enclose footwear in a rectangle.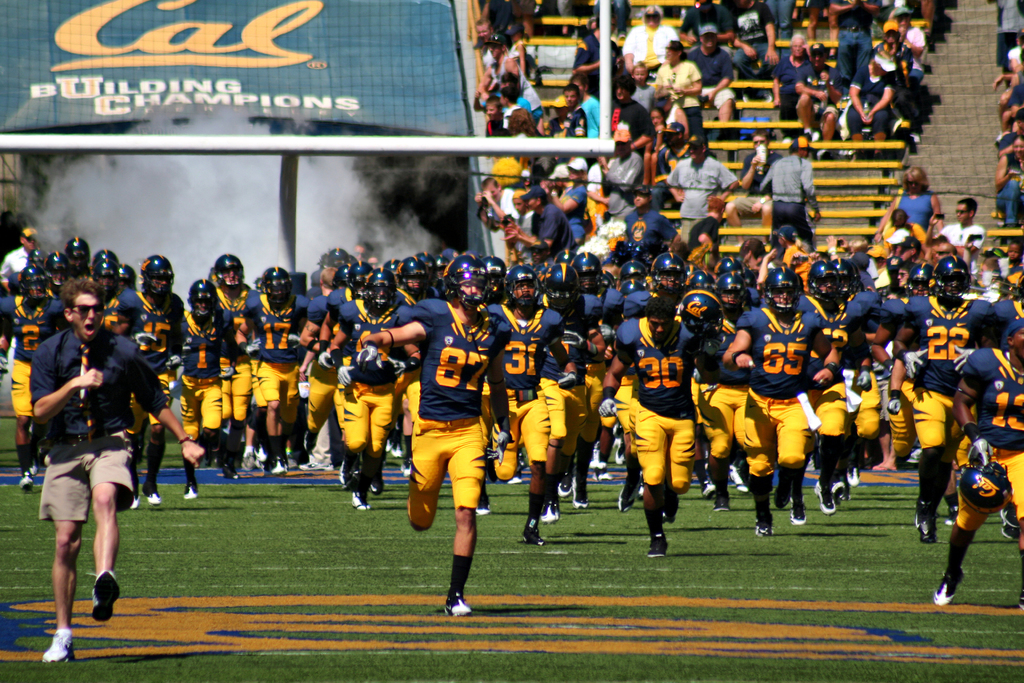
<region>812, 480, 837, 520</region>.
